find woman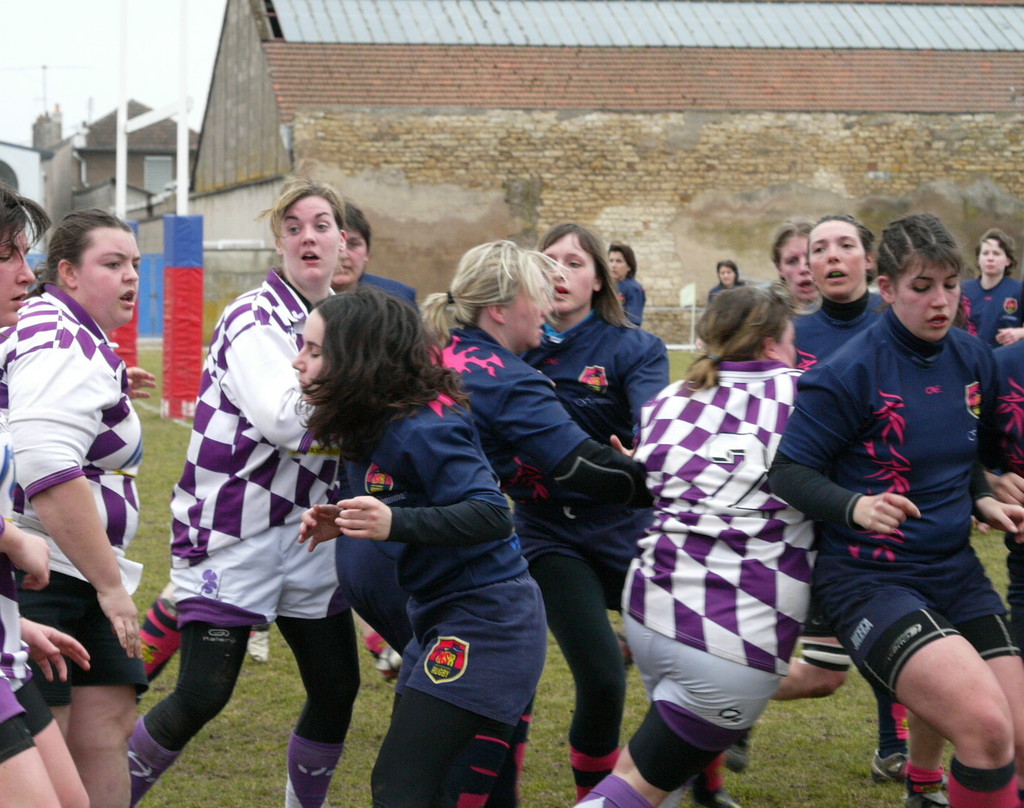
{"x1": 620, "y1": 257, "x2": 857, "y2": 780}
